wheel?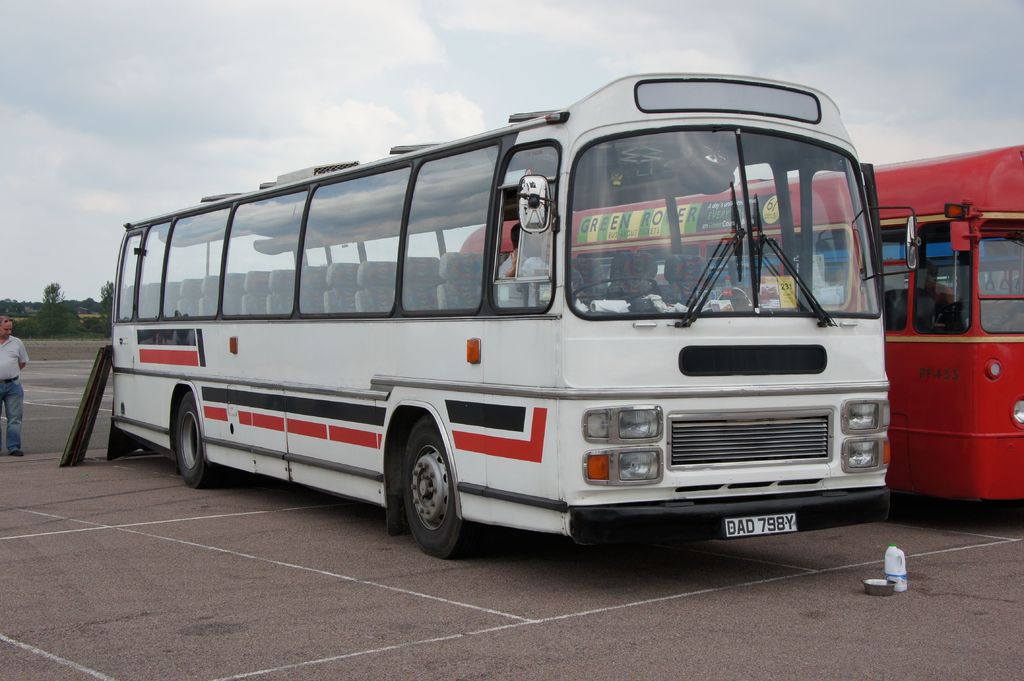
[388, 432, 468, 552]
